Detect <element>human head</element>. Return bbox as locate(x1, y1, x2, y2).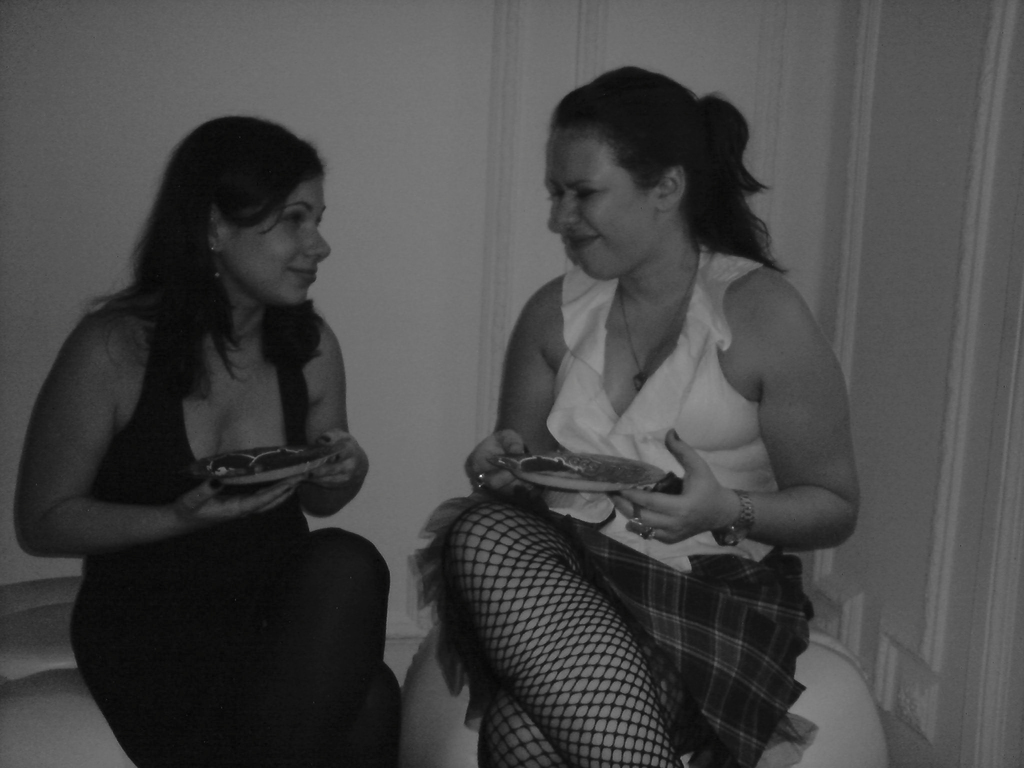
locate(161, 124, 330, 301).
